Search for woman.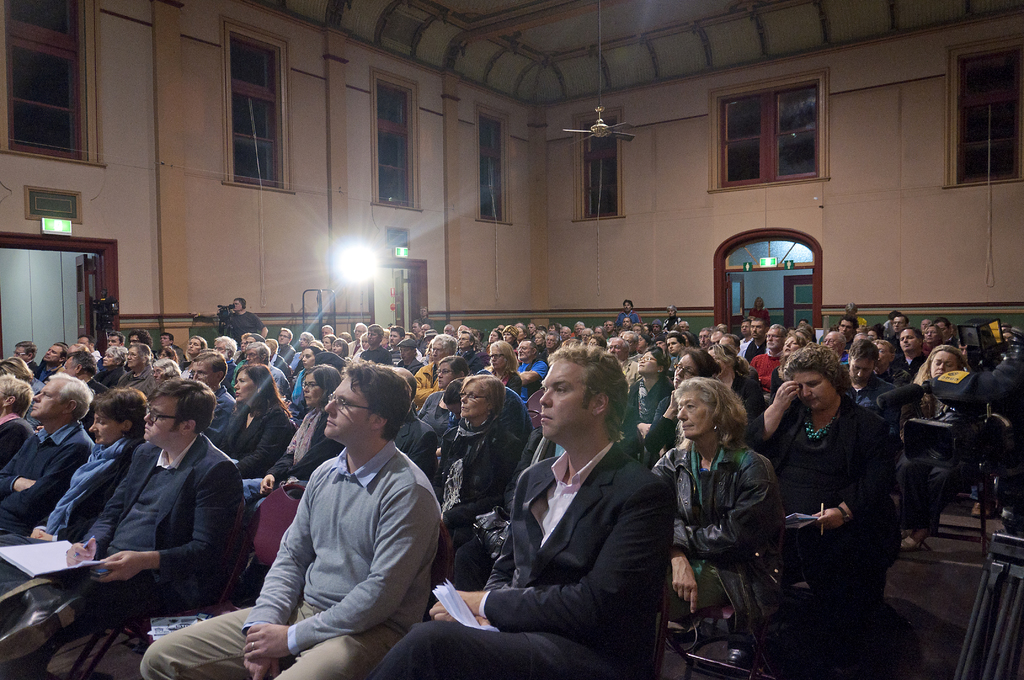
Found at x1=177 y1=335 x2=211 y2=367.
